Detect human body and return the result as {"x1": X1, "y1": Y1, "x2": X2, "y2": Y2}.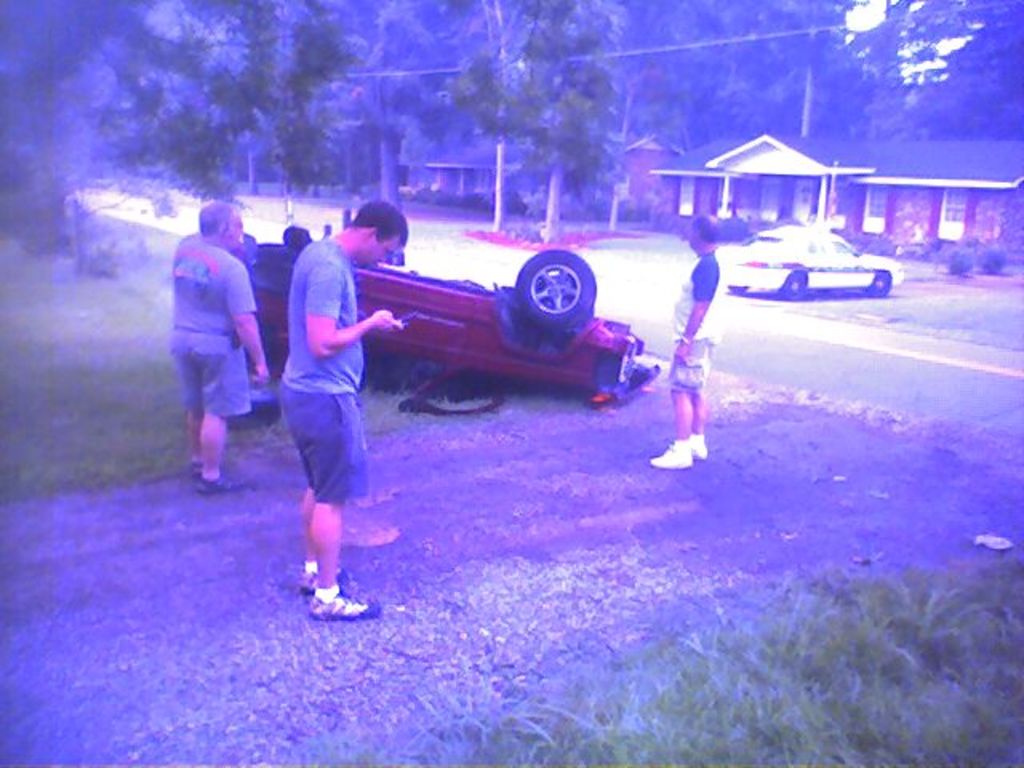
{"x1": 653, "y1": 254, "x2": 728, "y2": 469}.
